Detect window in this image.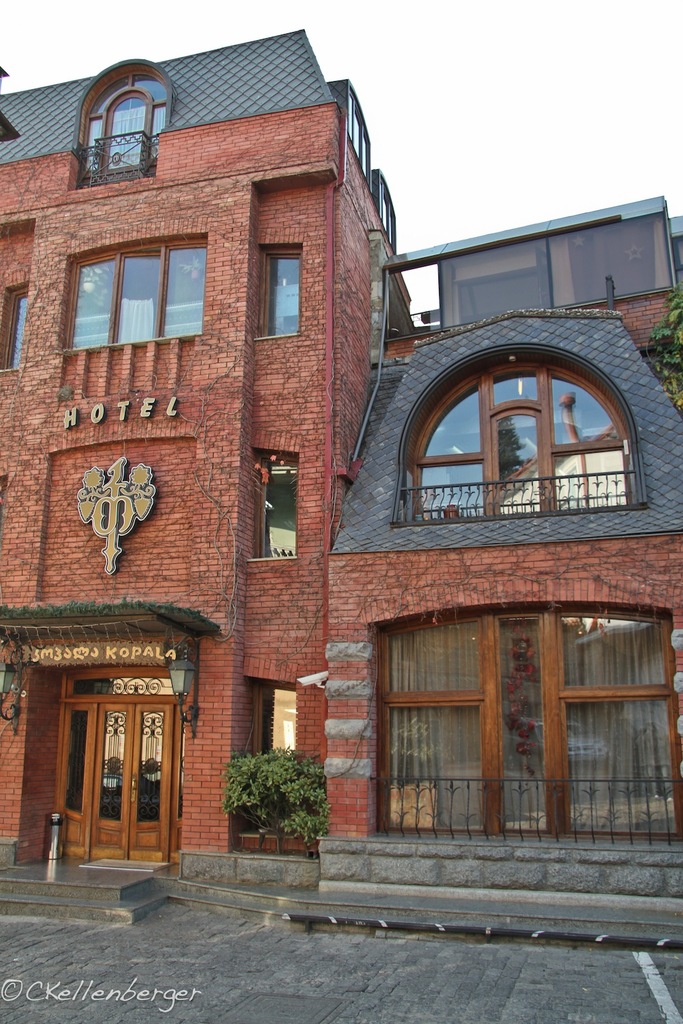
Detection: rect(350, 87, 372, 190).
